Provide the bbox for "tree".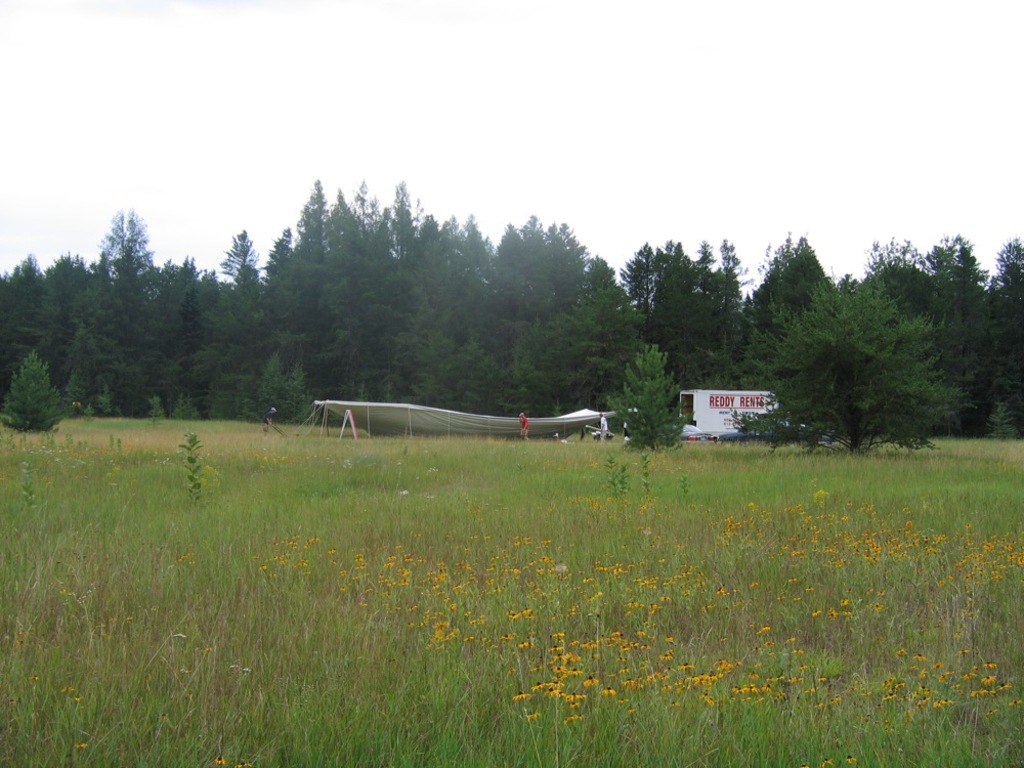
x1=0, y1=258, x2=45, y2=424.
